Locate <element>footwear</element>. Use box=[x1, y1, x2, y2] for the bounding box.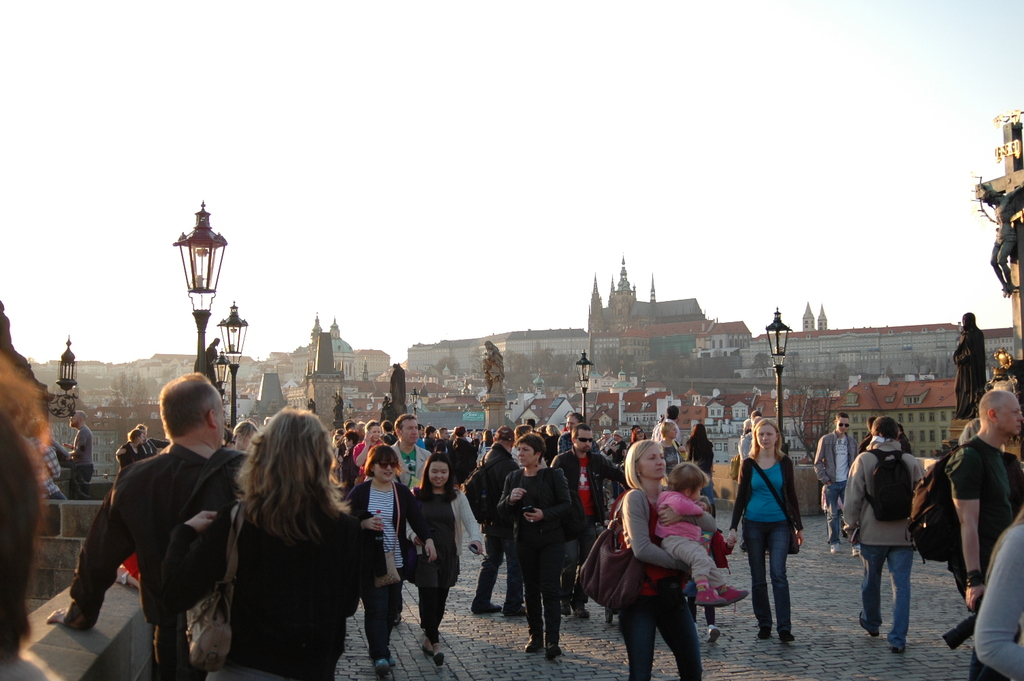
box=[782, 631, 798, 644].
